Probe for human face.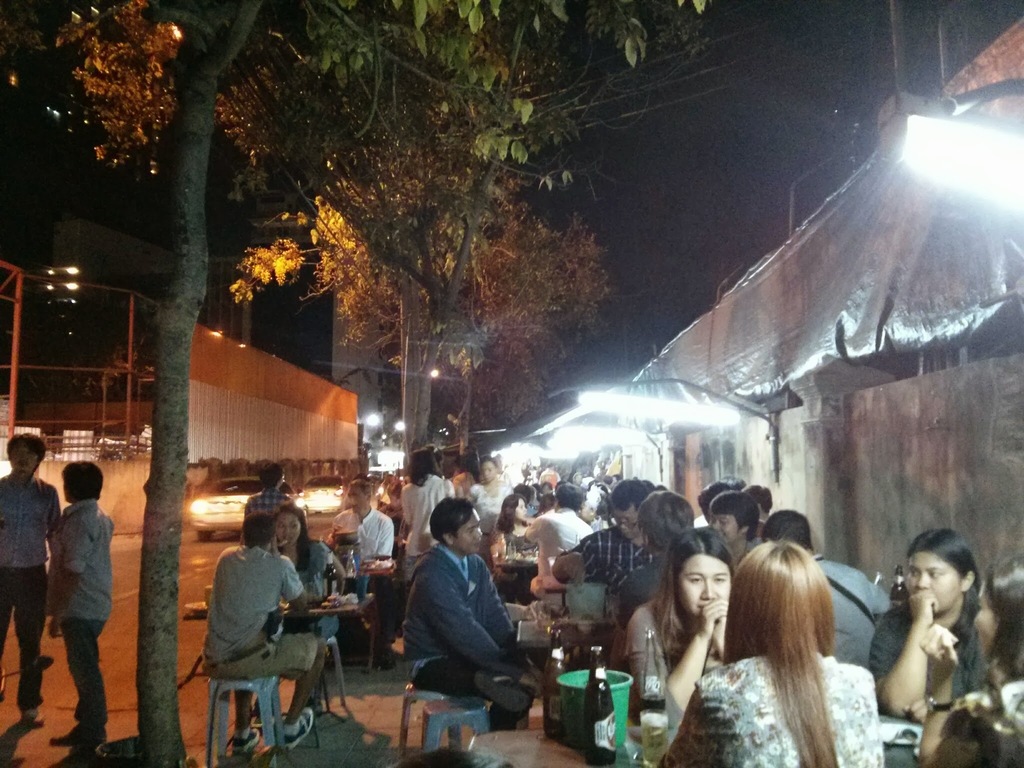
Probe result: locate(14, 441, 38, 479).
